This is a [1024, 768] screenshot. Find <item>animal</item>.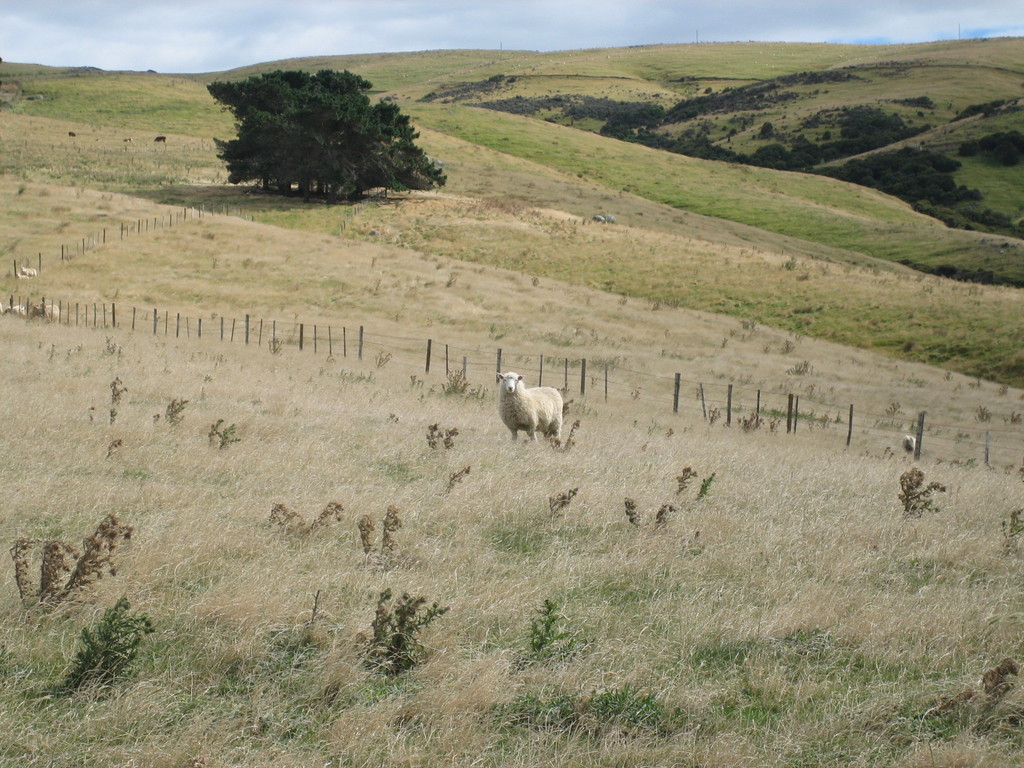
Bounding box: l=496, t=370, r=565, b=444.
